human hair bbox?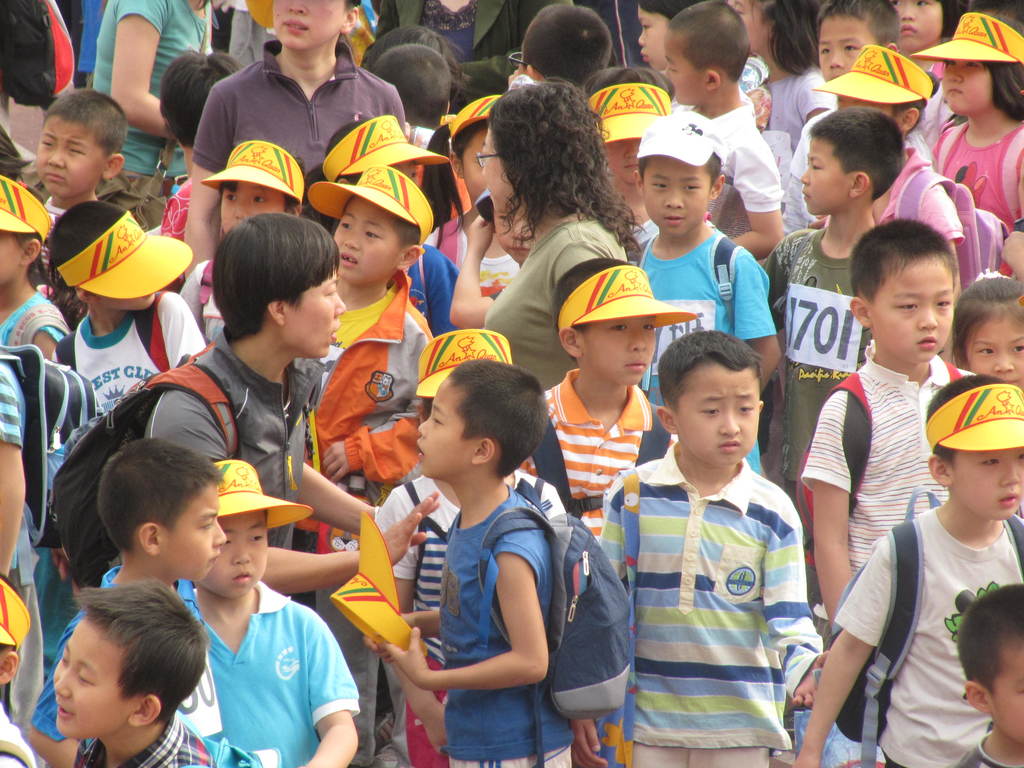
crop(260, 508, 269, 525)
